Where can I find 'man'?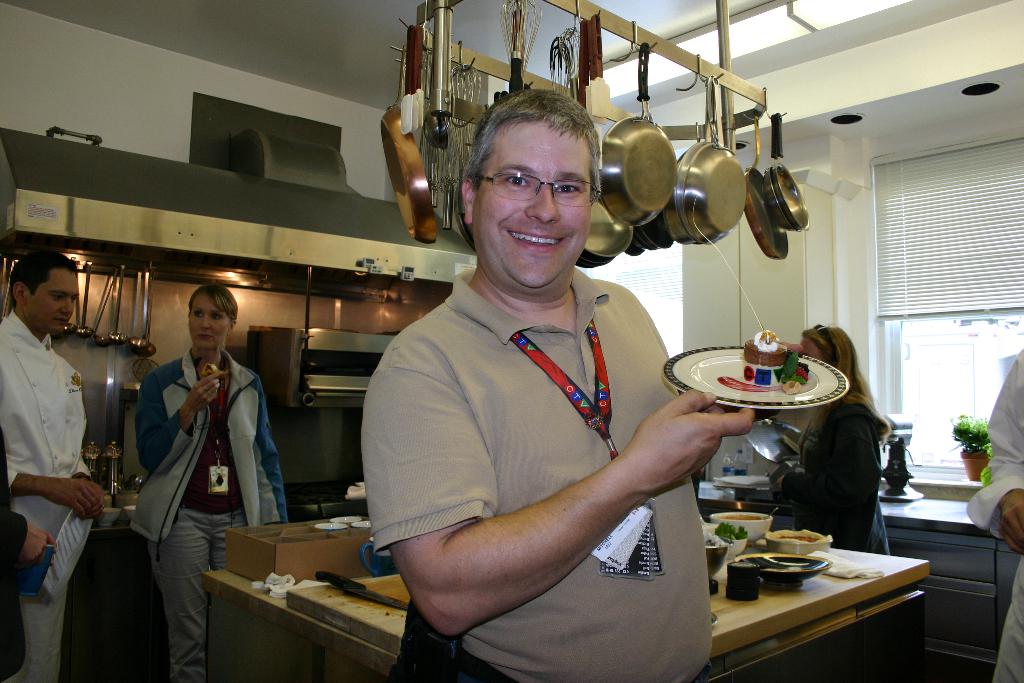
You can find it at [x1=363, y1=88, x2=761, y2=682].
